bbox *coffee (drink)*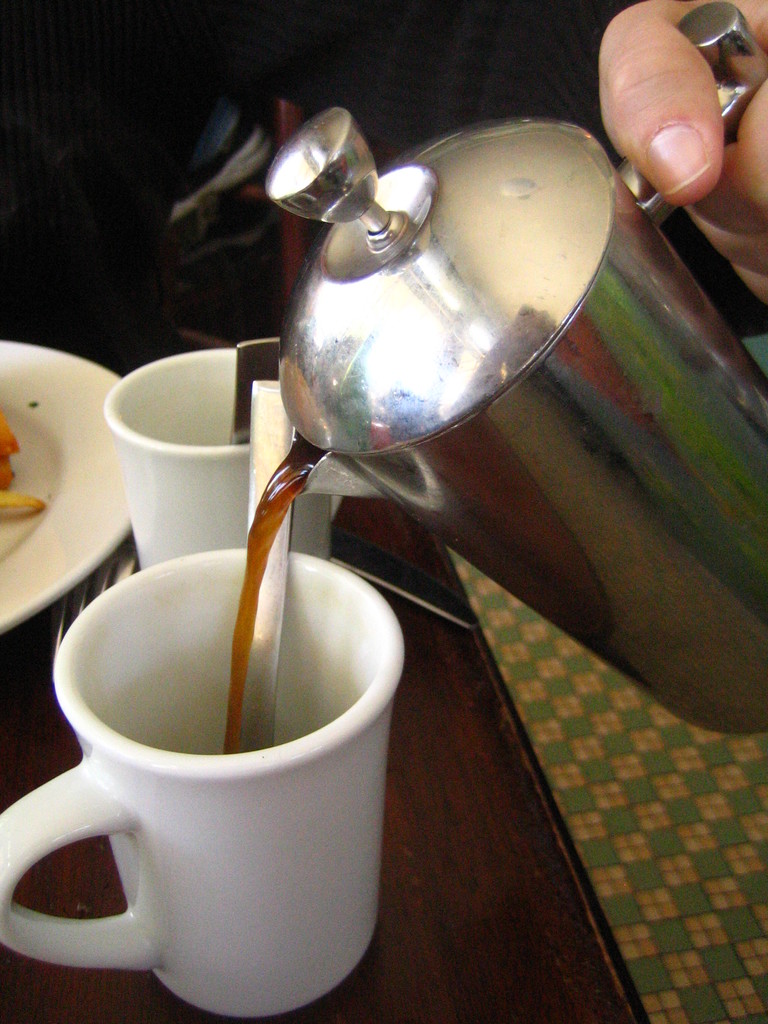
[208, 433, 333, 753]
